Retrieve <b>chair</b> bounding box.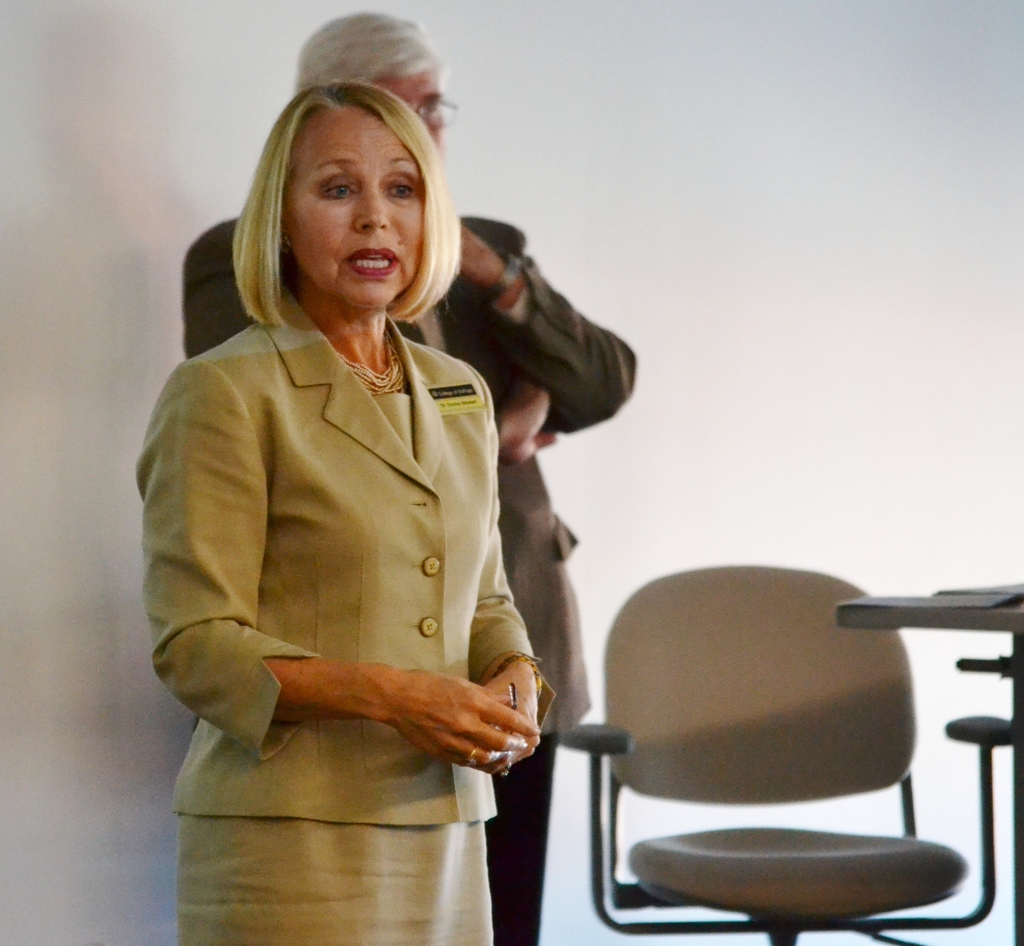
Bounding box: x1=552, y1=560, x2=1012, y2=945.
